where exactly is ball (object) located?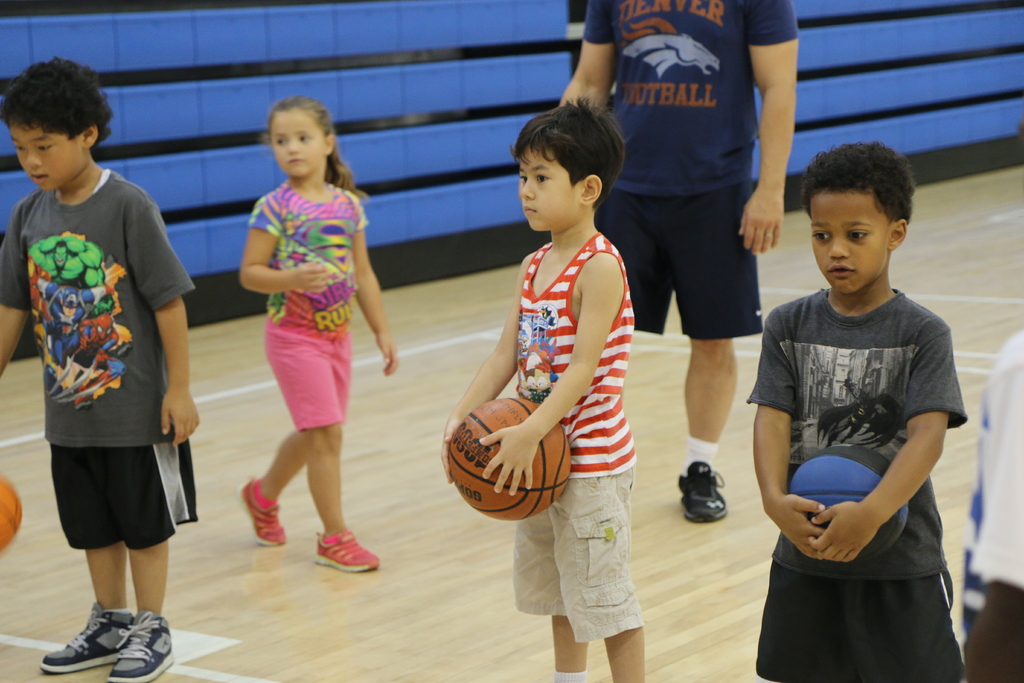
Its bounding box is l=0, t=473, r=24, b=552.
